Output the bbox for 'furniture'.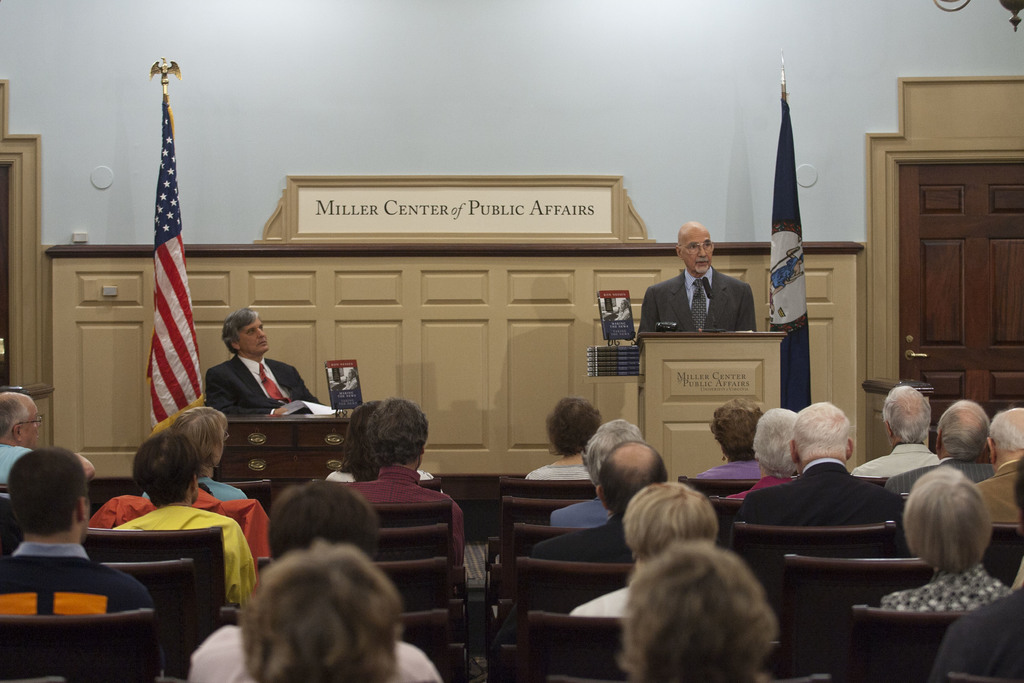
(979, 520, 1023, 589).
